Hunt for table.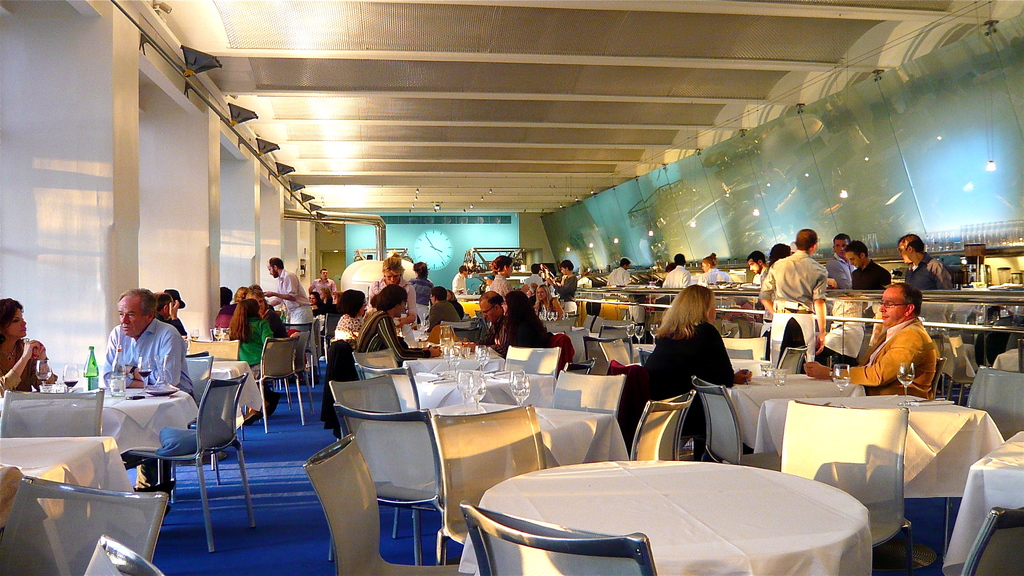
Hunted down at 630/341/656/361.
